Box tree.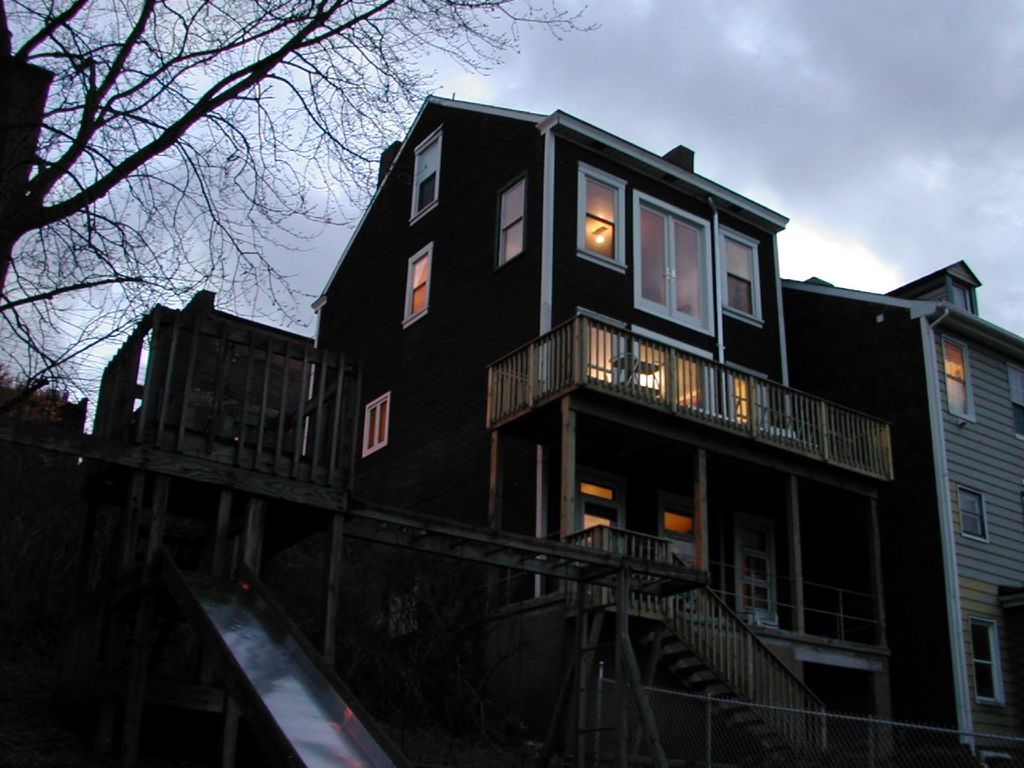
(left=0, top=0, right=600, bottom=414).
